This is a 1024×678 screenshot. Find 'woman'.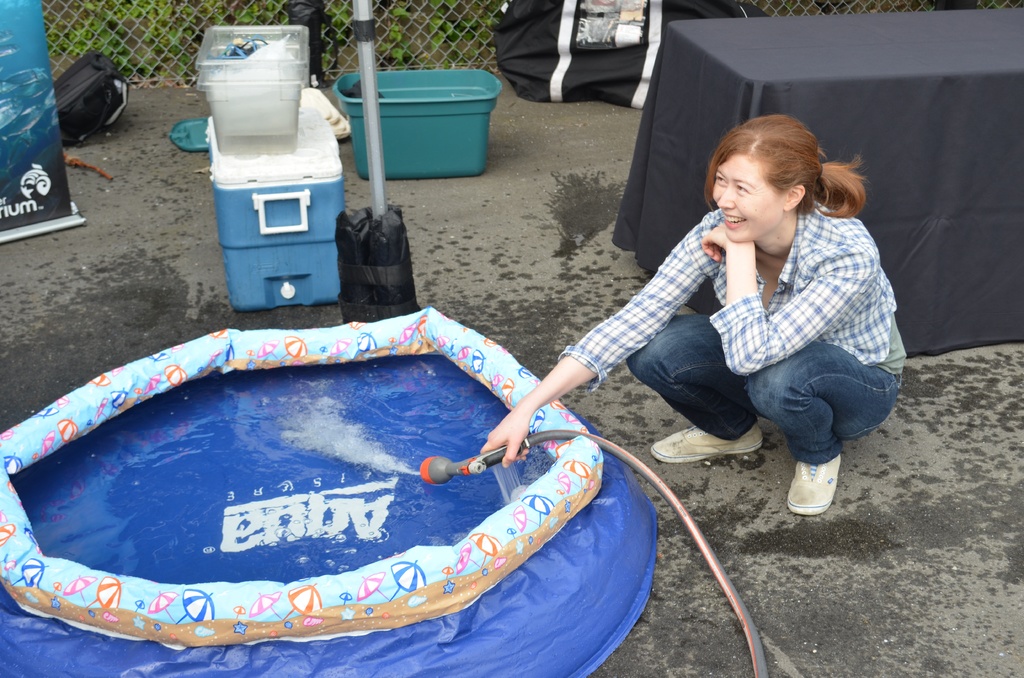
Bounding box: [left=479, top=108, right=906, bottom=514].
